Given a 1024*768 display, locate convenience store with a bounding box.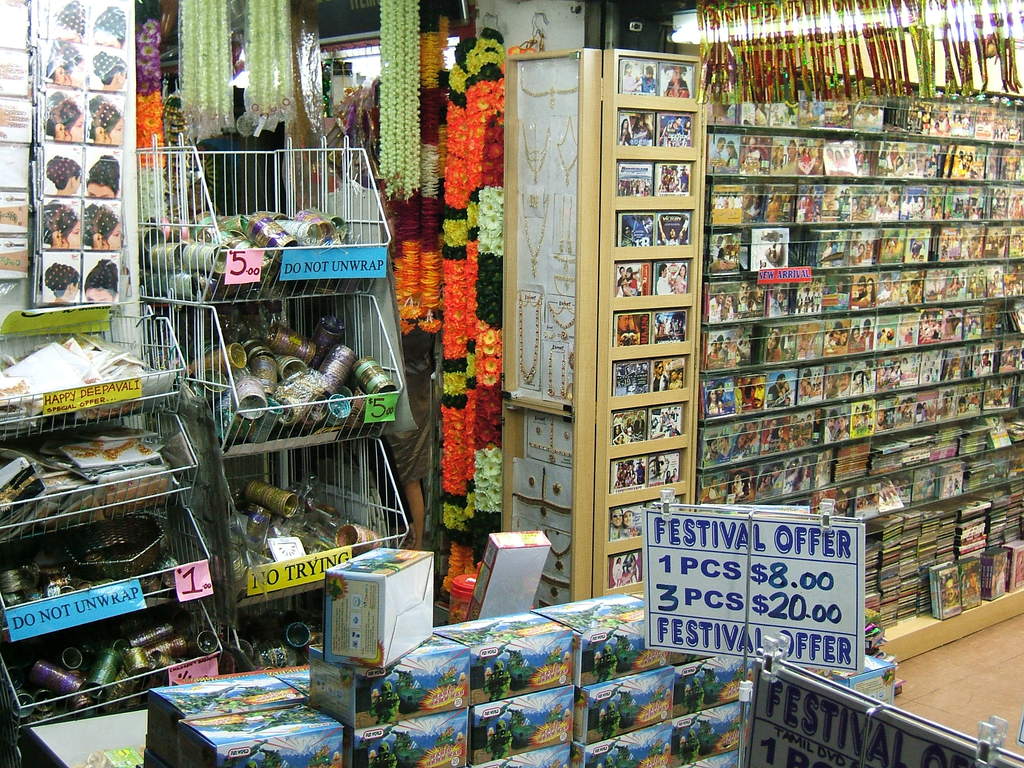
Located: x1=112 y1=4 x2=1023 y2=767.
